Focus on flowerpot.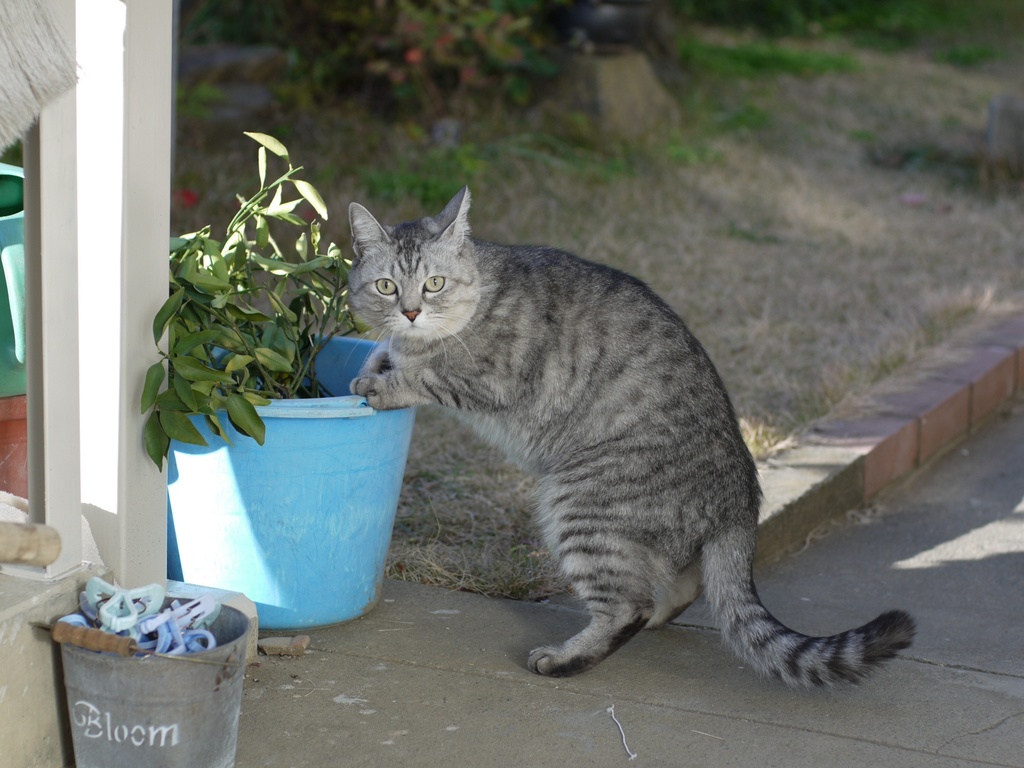
Focused at bbox=(154, 290, 387, 634).
